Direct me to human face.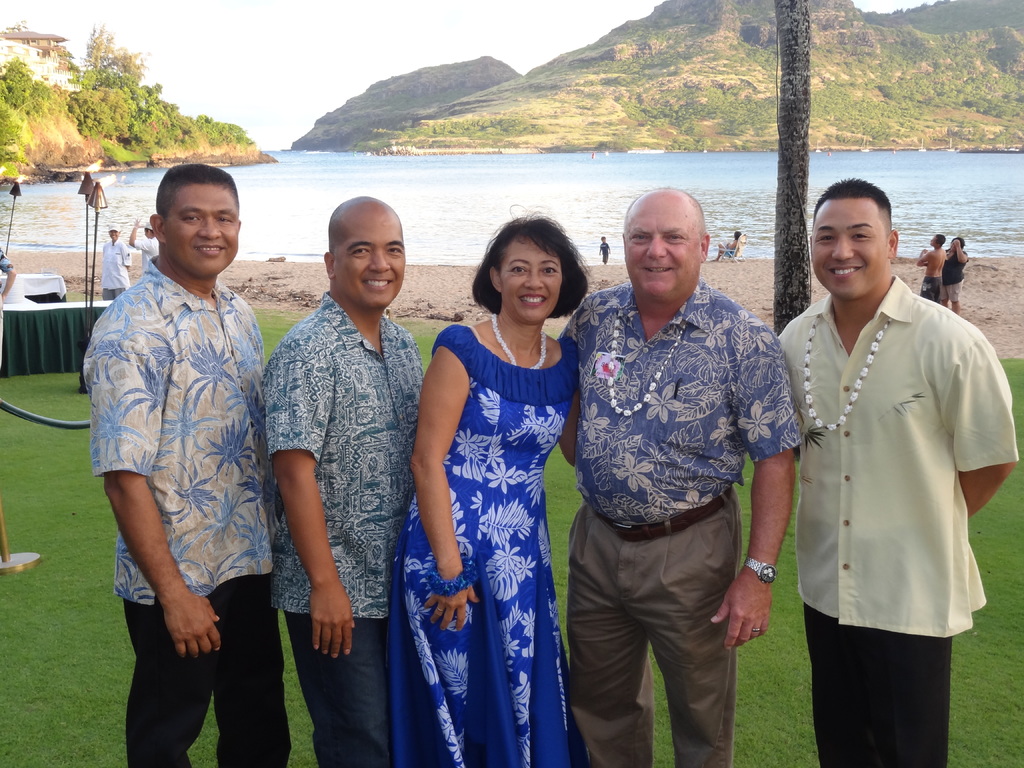
Direction: {"left": 623, "top": 195, "right": 704, "bottom": 297}.
